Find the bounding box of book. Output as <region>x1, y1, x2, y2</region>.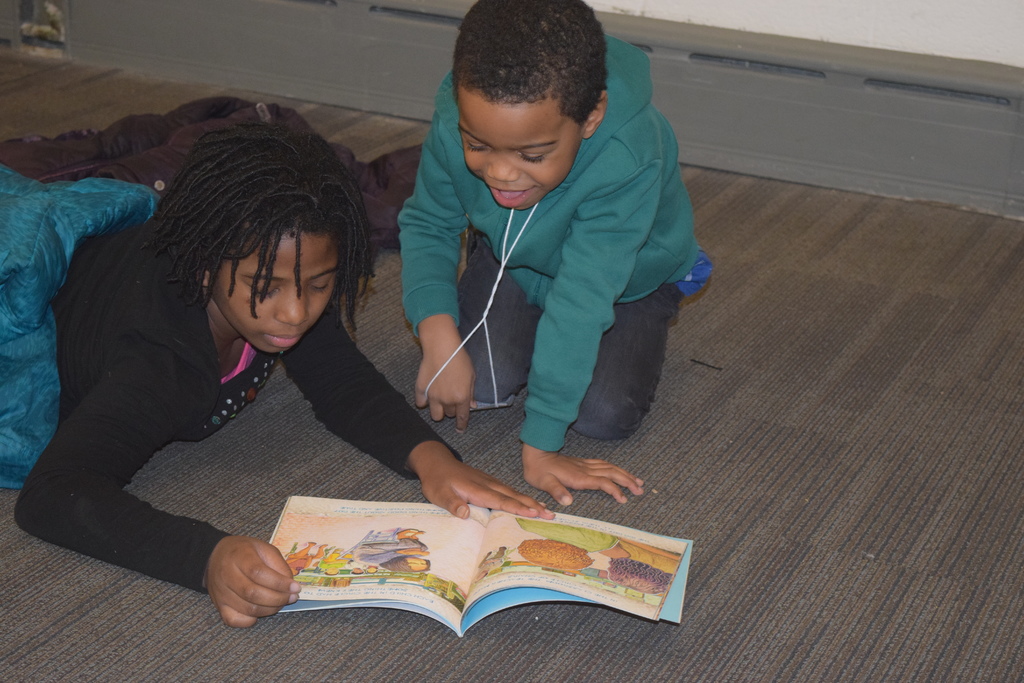
<region>270, 492, 693, 636</region>.
